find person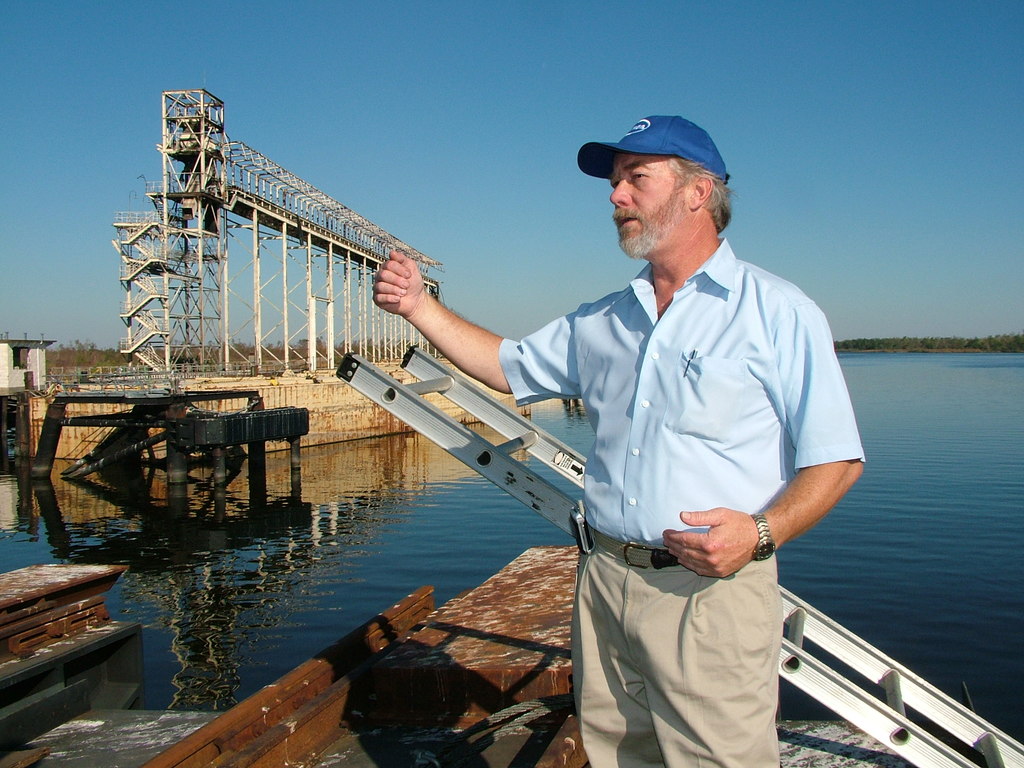
365:121:804:715
